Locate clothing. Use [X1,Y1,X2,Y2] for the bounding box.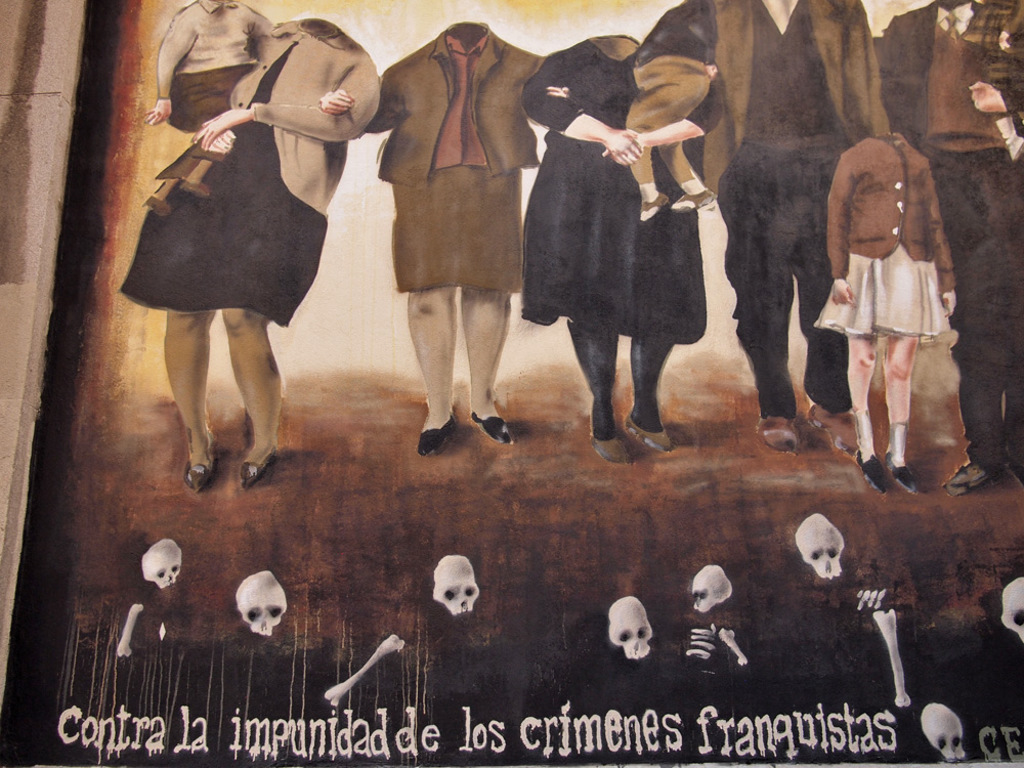
[996,0,1023,164].
